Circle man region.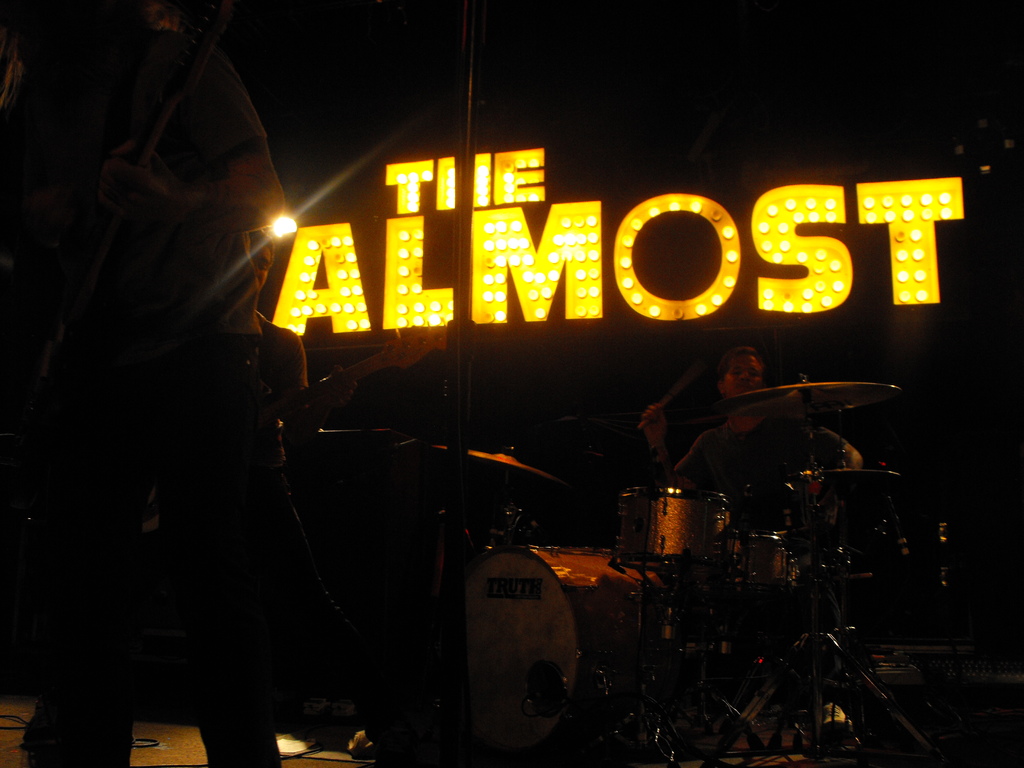
Region: [left=643, top=347, right=865, bottom=741].
